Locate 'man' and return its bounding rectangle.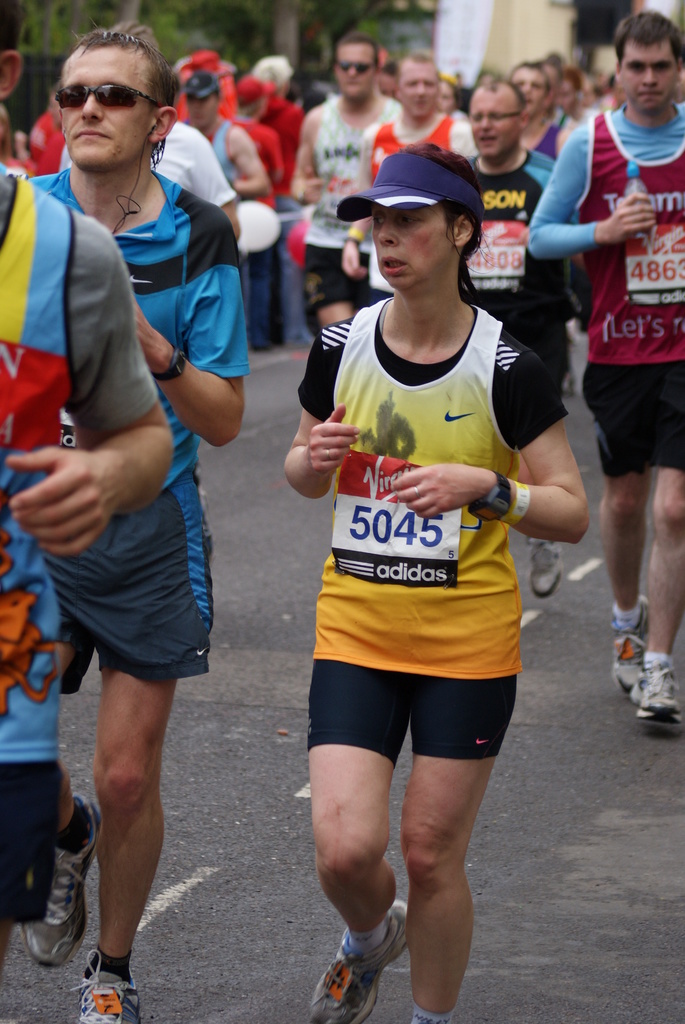
523:39:684:646.
